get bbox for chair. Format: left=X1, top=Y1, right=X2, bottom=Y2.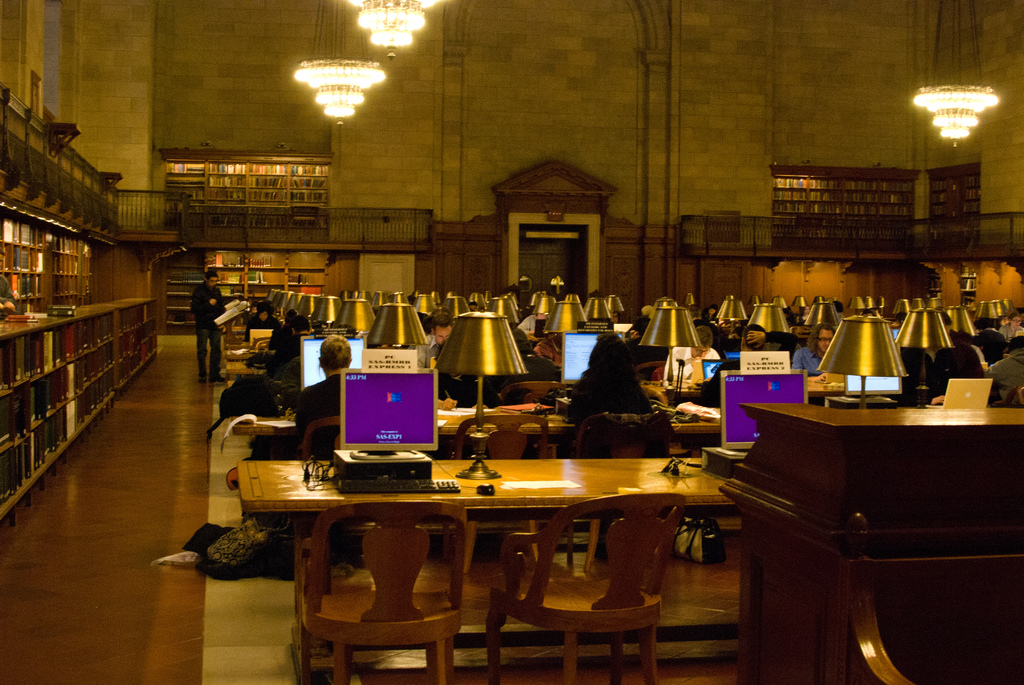
left=292, top=498, right=471, bottom=684.
